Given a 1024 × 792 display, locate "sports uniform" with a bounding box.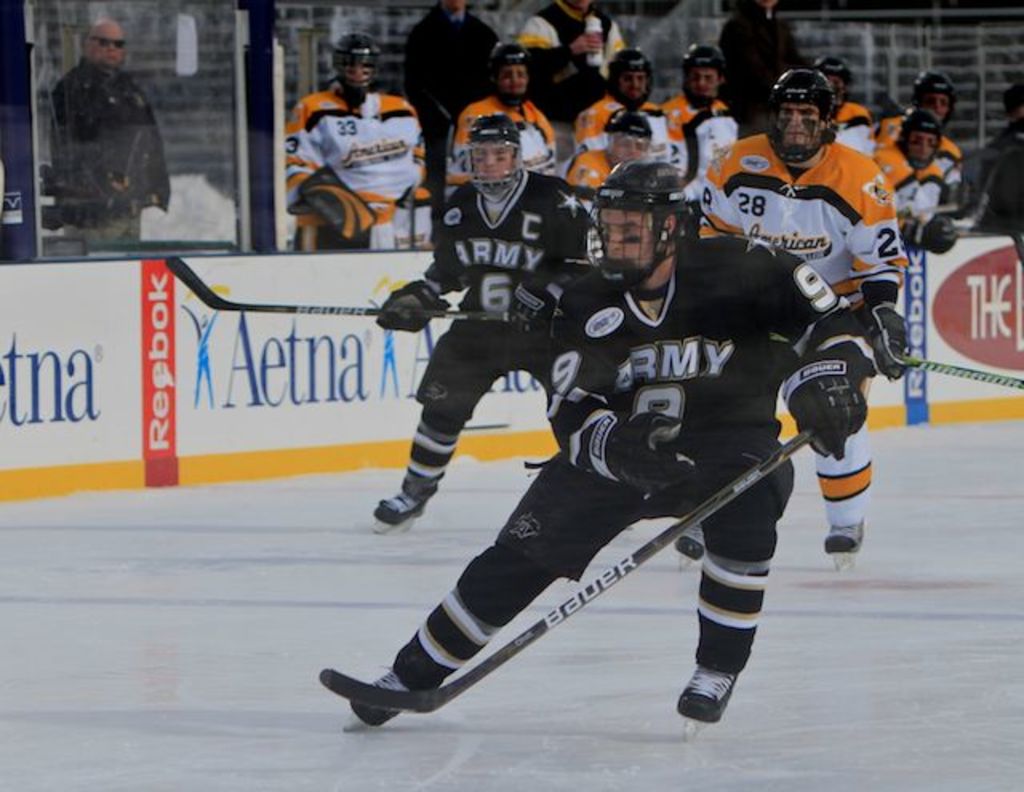
Located: left=565, top=144, right=653, bottom=194.
